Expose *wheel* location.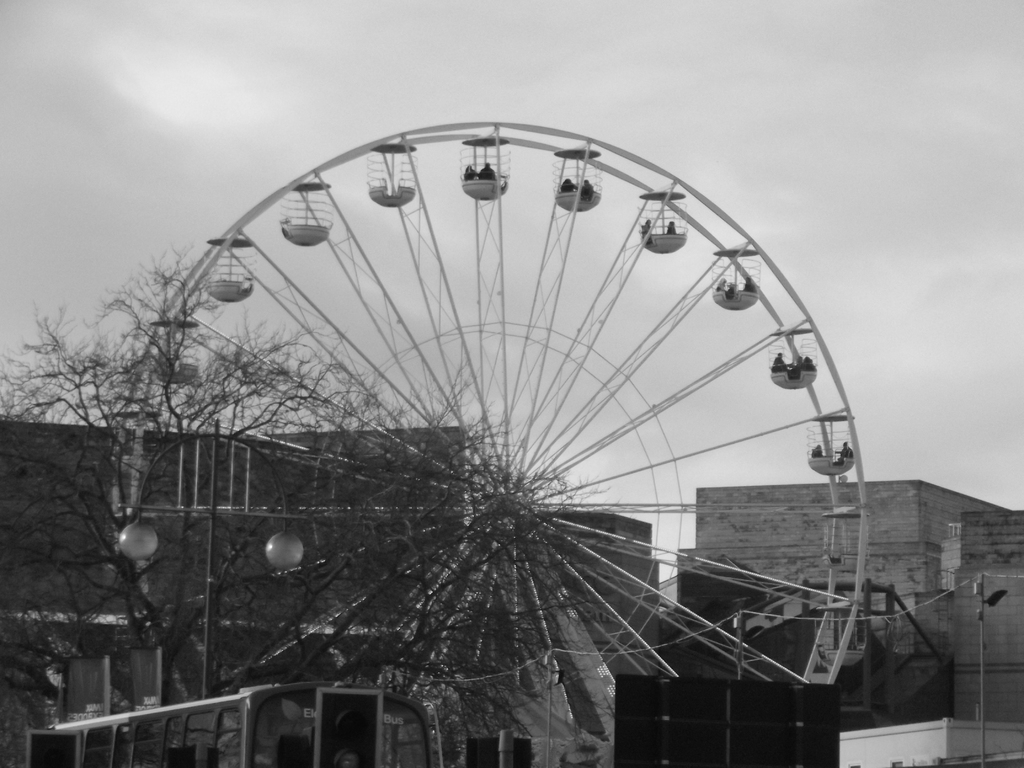
Exposed at 106 121 869 706.
